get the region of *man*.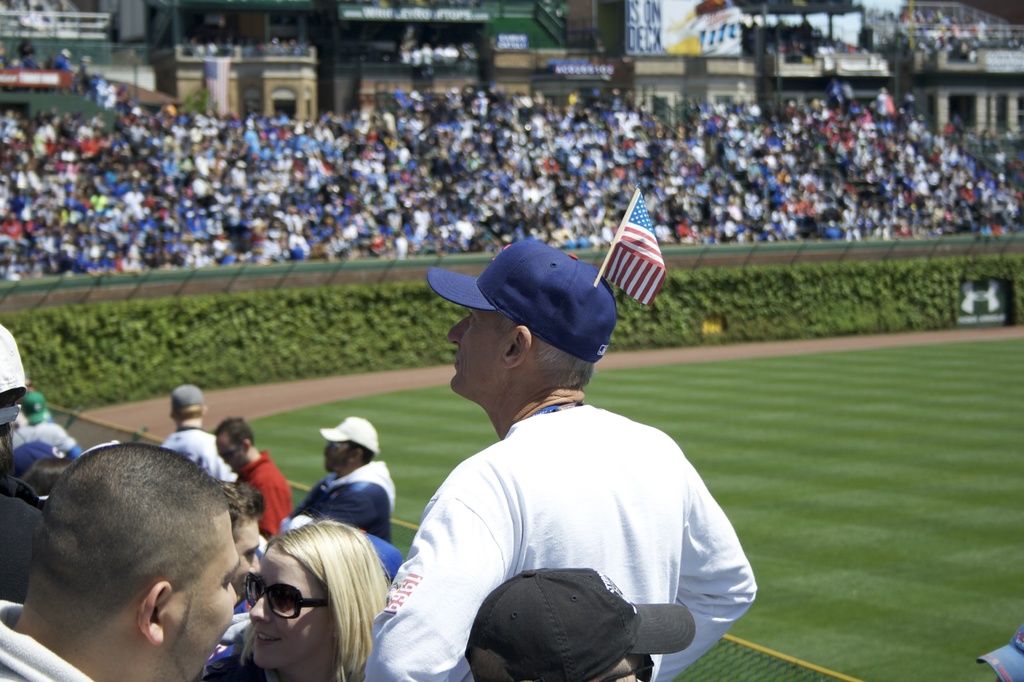
left=0, top=440, right=241, bottom=681.
